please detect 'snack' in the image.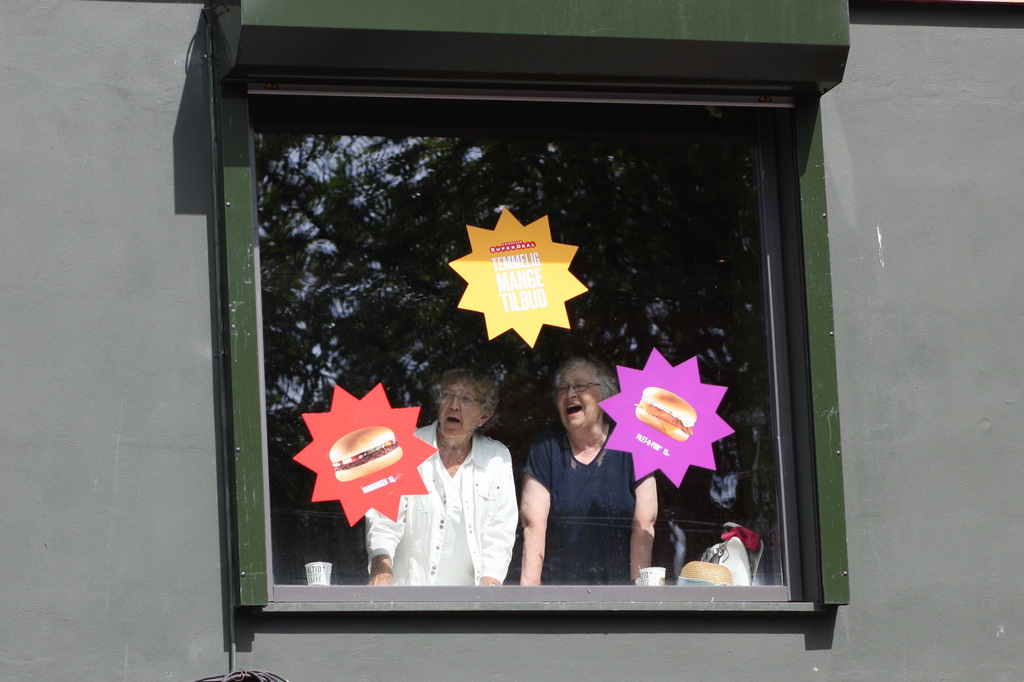
box=[634, 386, 698, 443].
